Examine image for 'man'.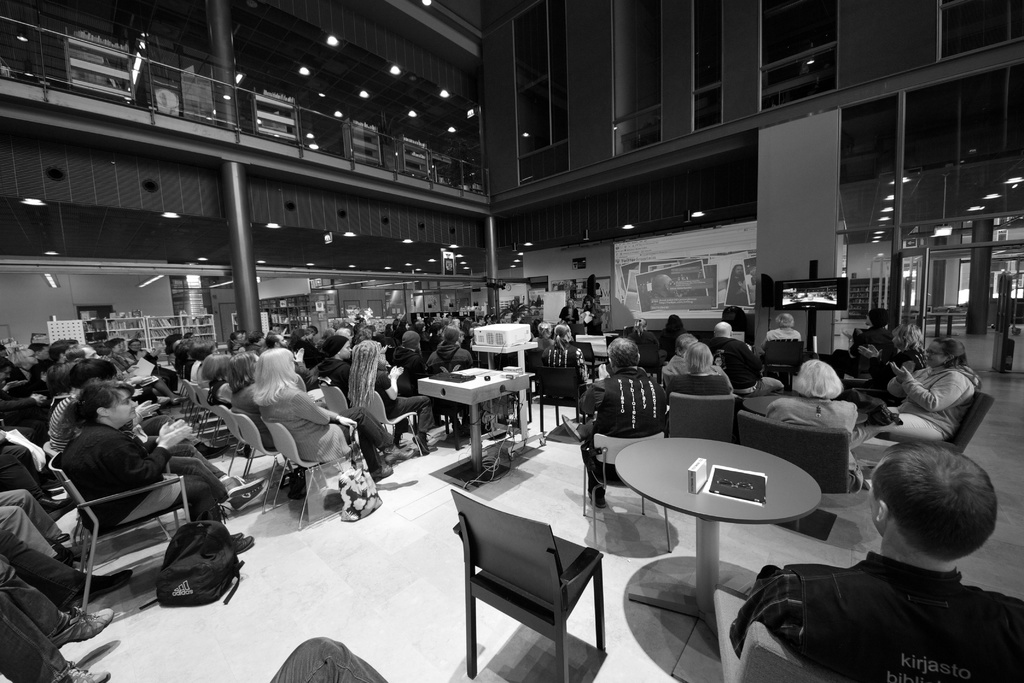
Examination result: (left=556, top=336, right=671, bottom=513).
